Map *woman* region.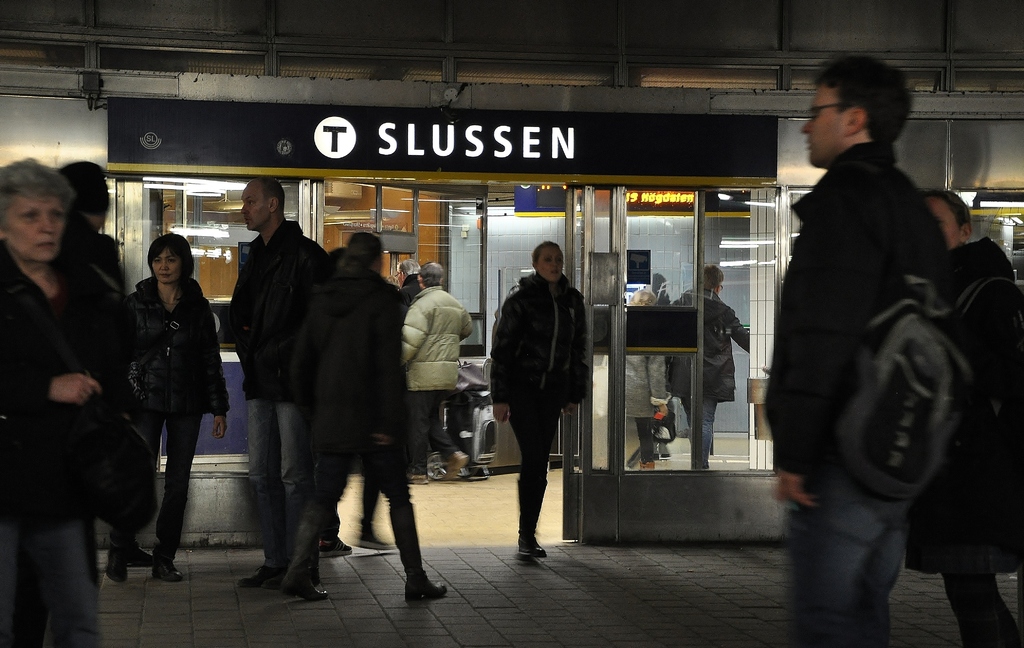
Mapped to l=0, t=154, r=116, b=645.
